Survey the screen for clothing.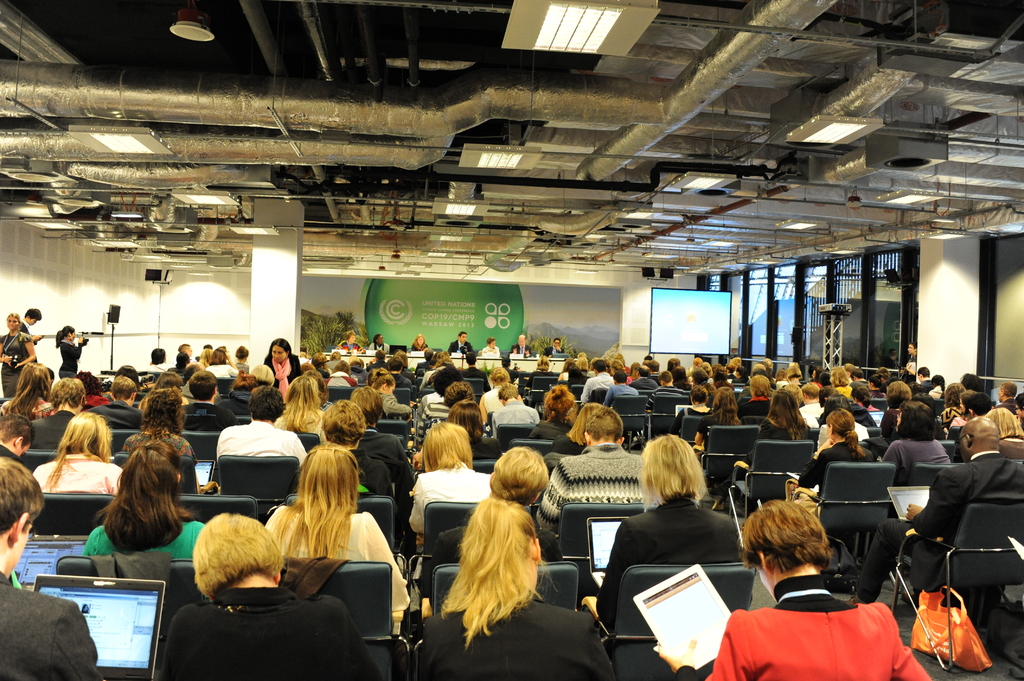
Survey found: Rect(642, 390, 686, 415).
